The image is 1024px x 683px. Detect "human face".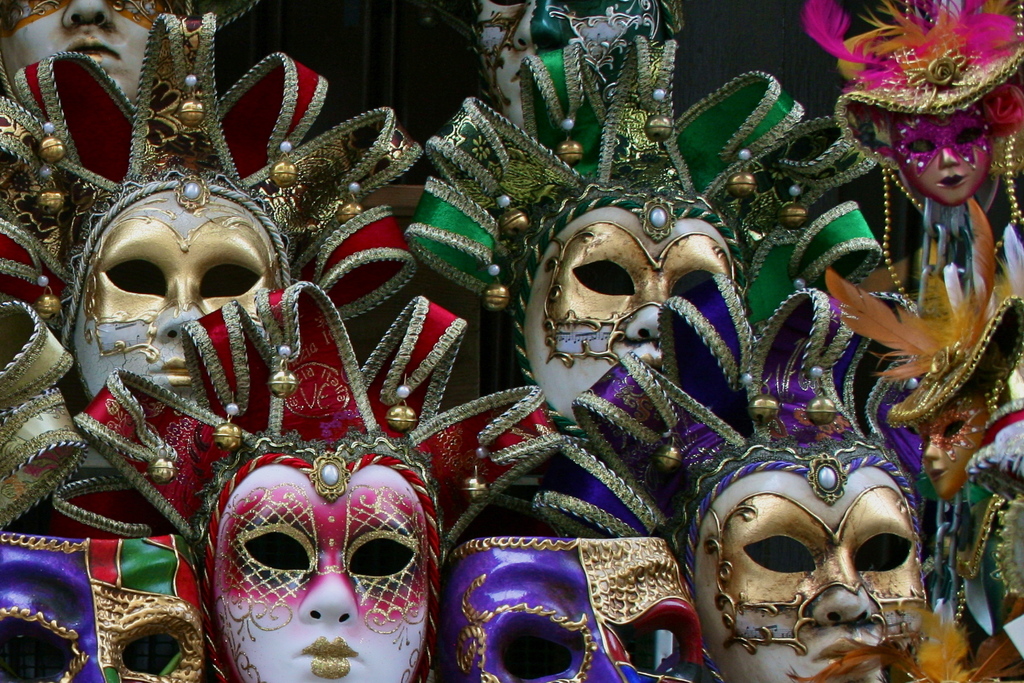
Detection: x1=891 y1=113 x2=991 y2=205.
